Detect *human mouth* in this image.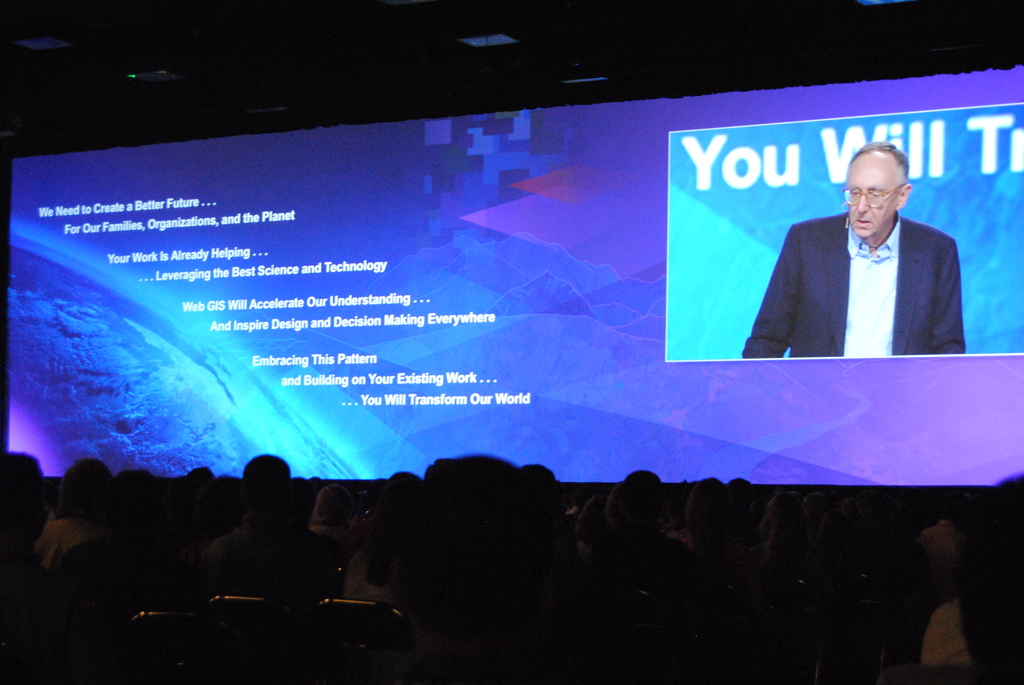
Detection: l=859, t=221, r=867, b=224.
